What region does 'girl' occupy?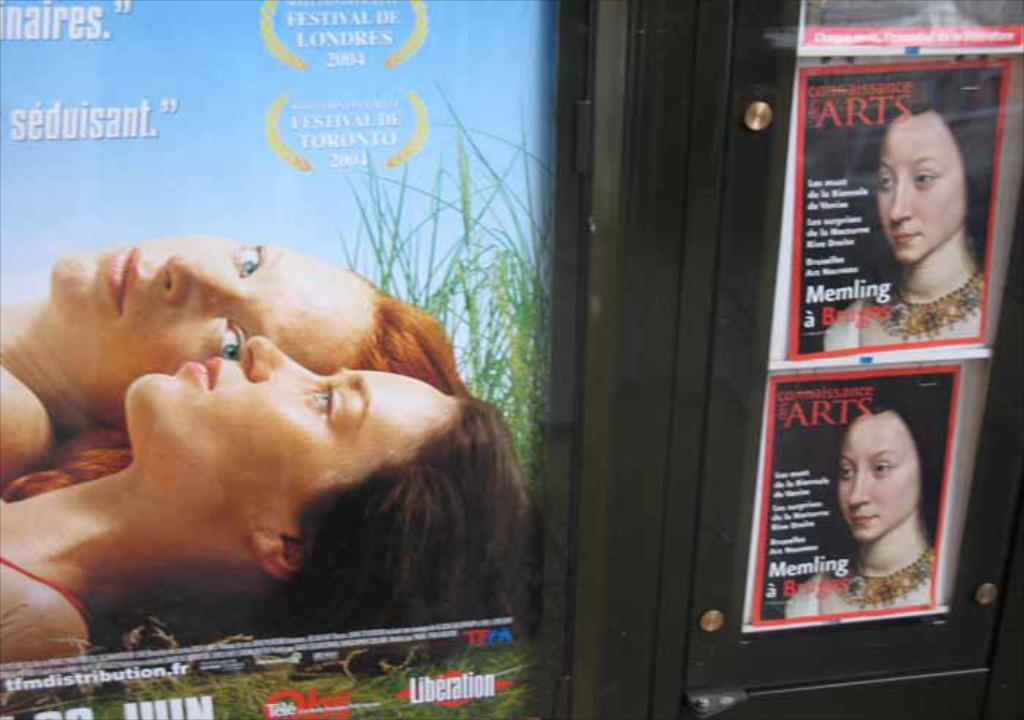
(x1=822, y1=75, x2=985, y2=347).
